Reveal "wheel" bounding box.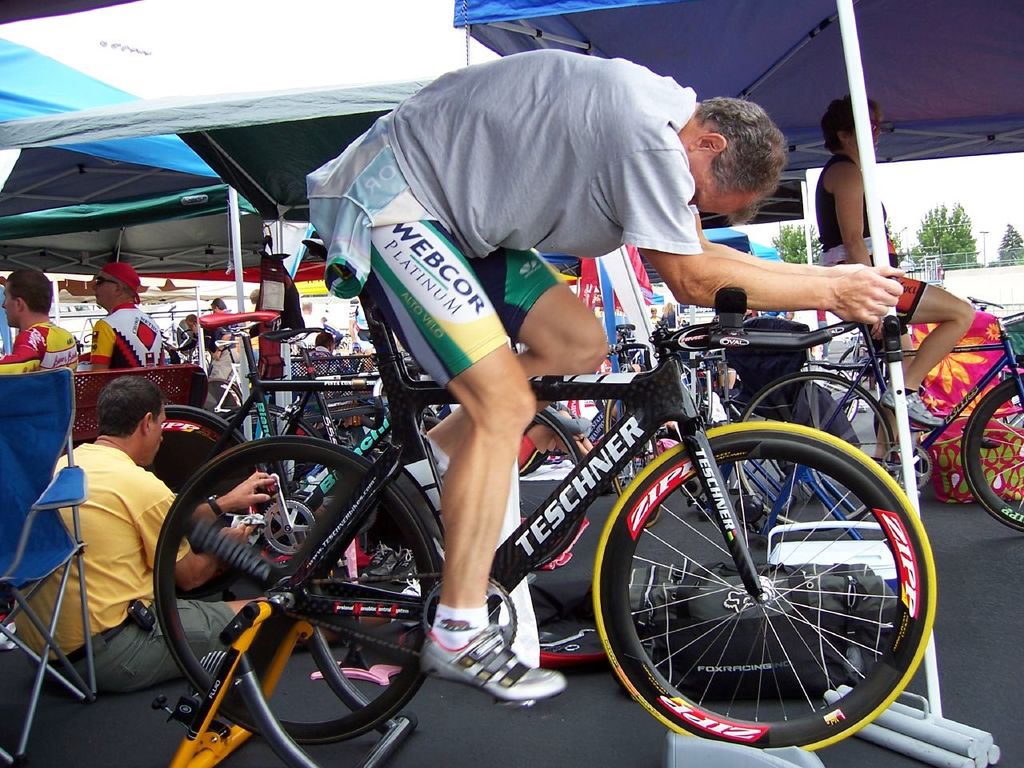
Revealed: (x1=151, y1=435, x2=453, y2=743).
